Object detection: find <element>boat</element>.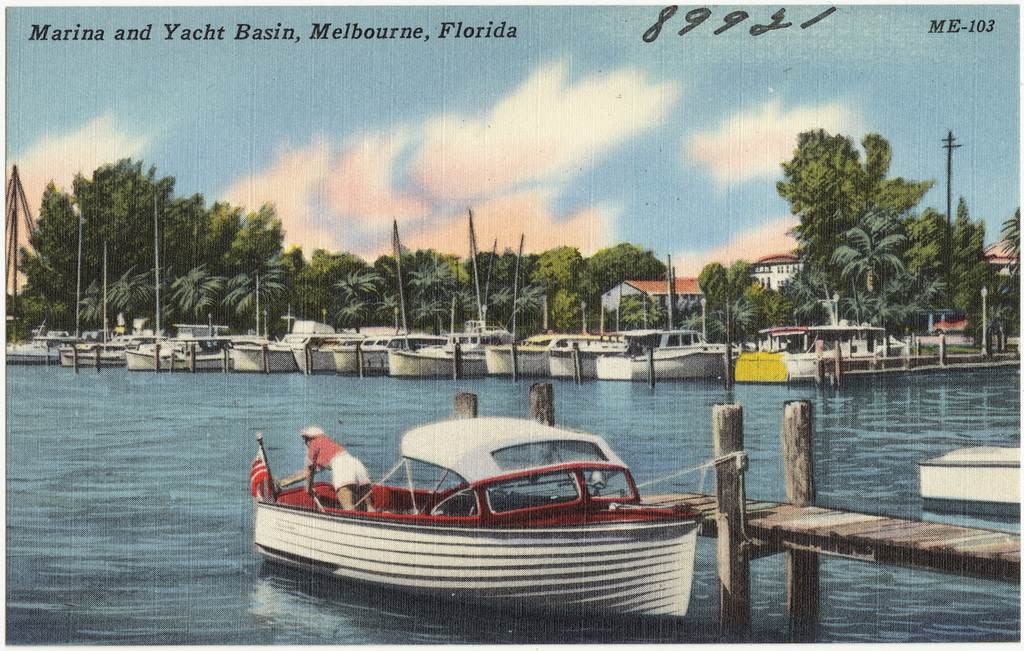
rect(226, 324, 302, 370).
